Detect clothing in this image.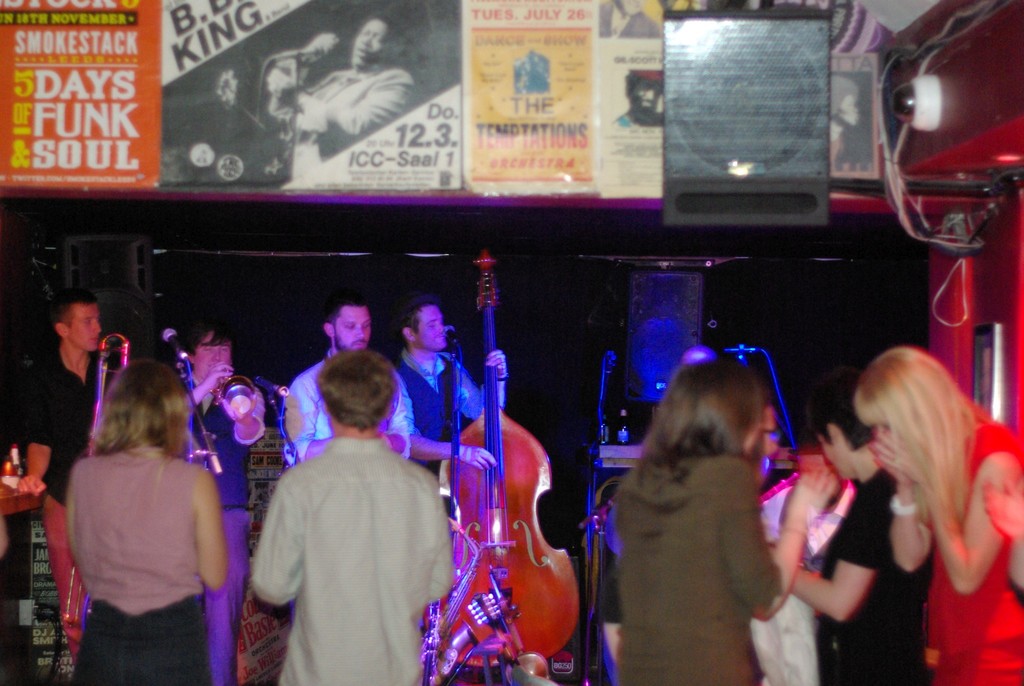
Detection: rect(817, 475, 926, 685).
